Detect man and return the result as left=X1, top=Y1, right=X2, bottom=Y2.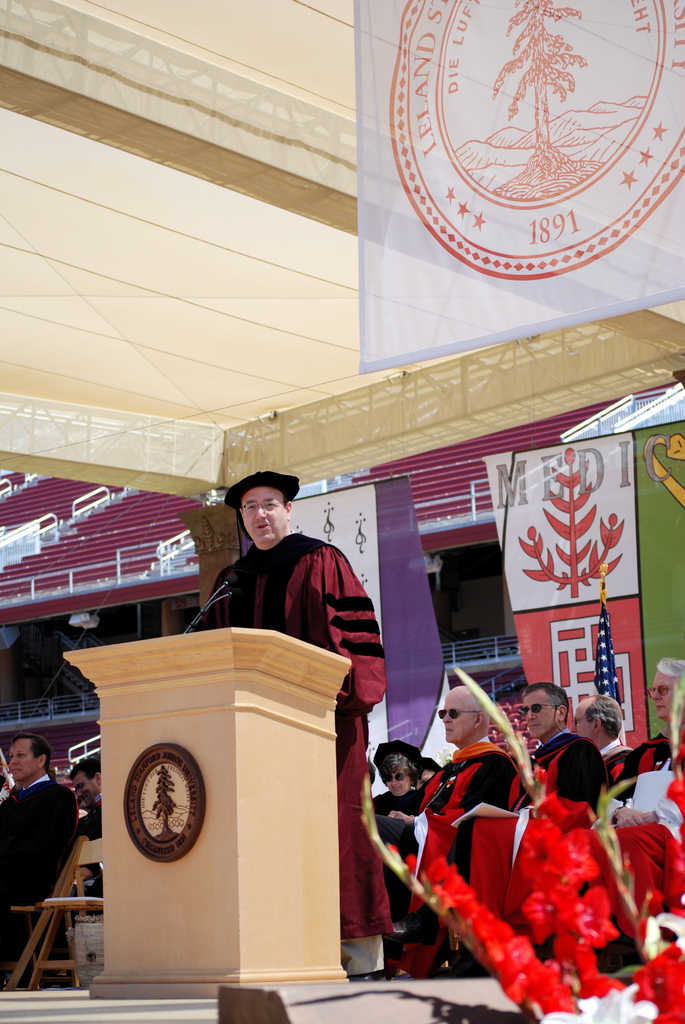
left=568, top=692, right=642, bottom=790.
